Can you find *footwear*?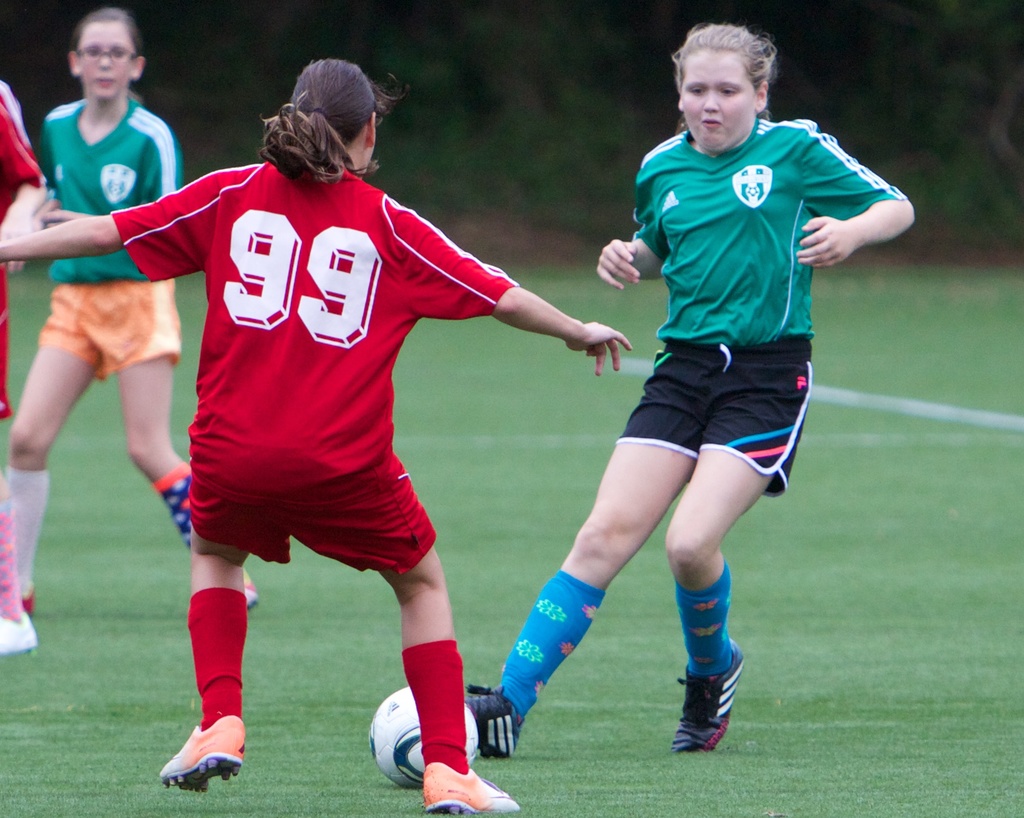
Yes, bounding box: bbox=(0, 609, 36, 666).
